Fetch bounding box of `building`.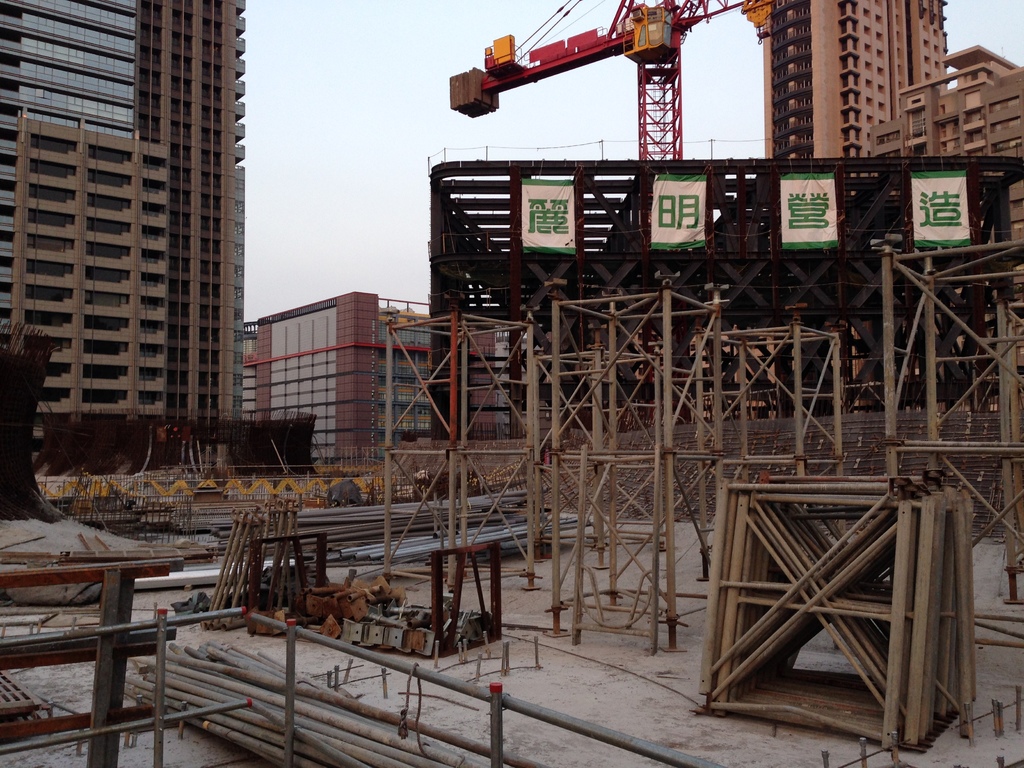
Bbox: bbox=(0, 0, 244, 479).
